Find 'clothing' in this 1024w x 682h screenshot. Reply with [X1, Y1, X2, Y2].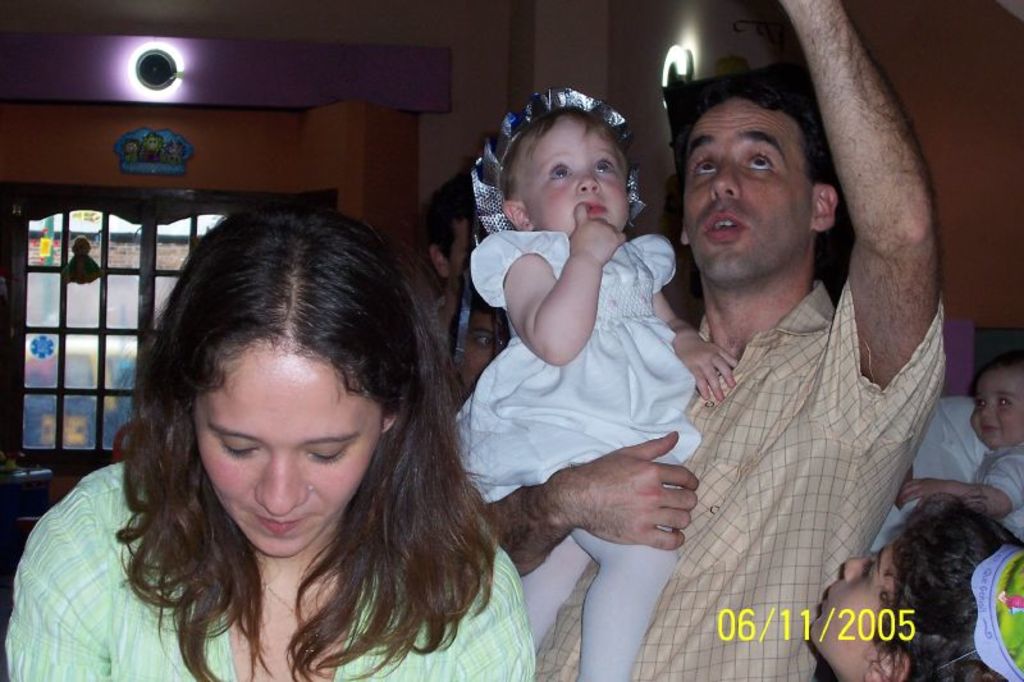
[536, 283, 947, 681].
